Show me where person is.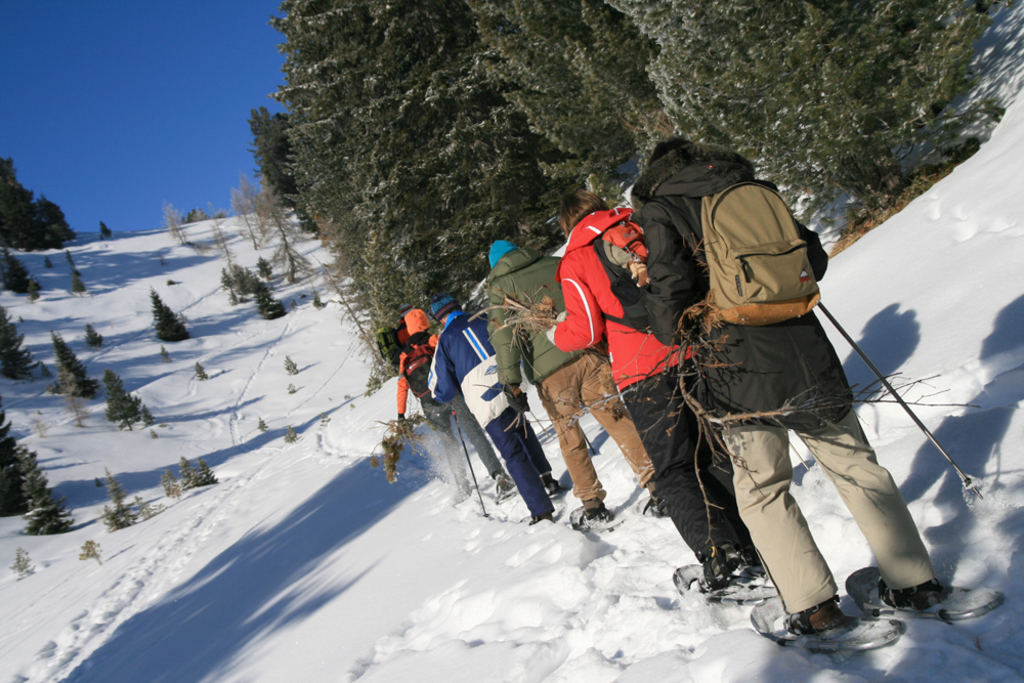
person is at bbox=(483, 241, 673, 533).
